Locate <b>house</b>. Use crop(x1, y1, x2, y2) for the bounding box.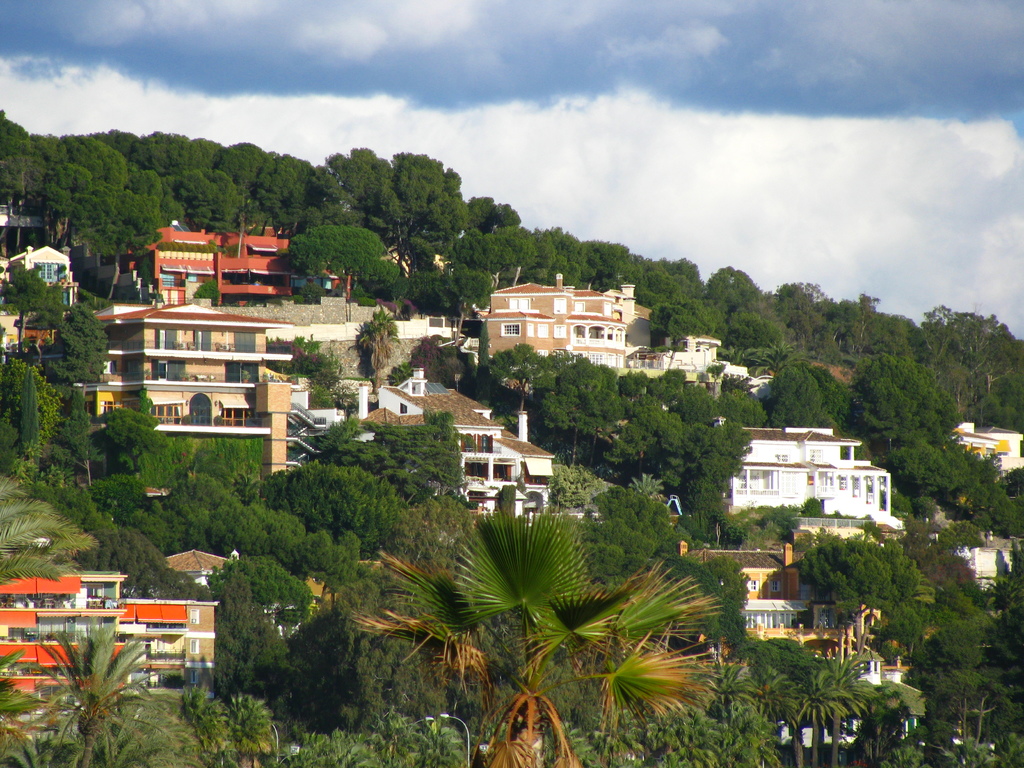
crop(940, 535, 1010, 601).
